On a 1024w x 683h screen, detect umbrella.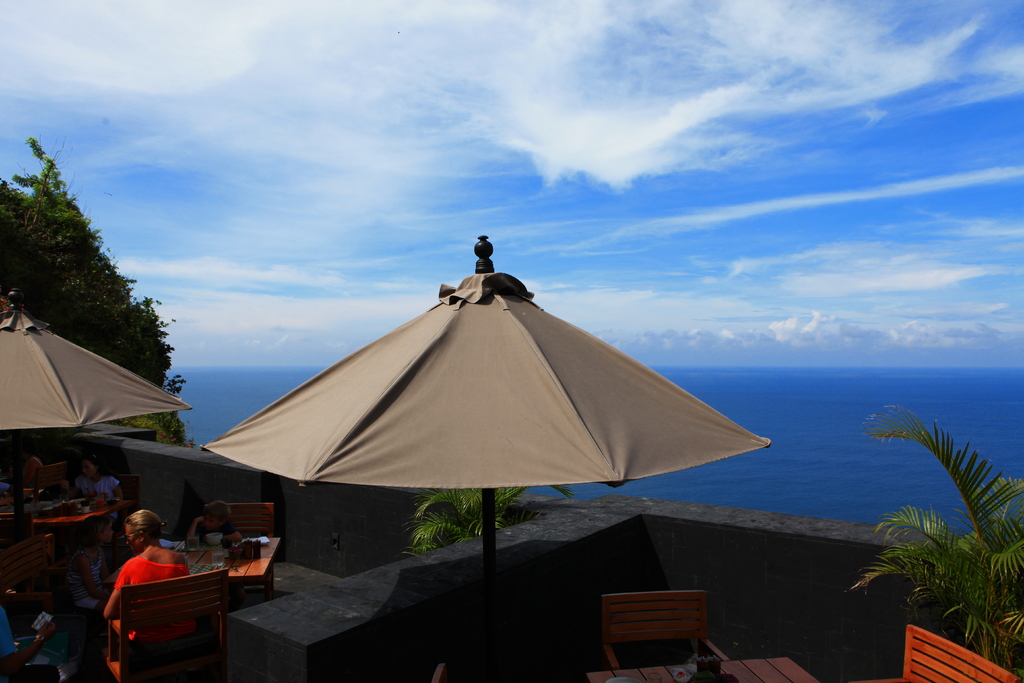
(left=196, top=237, right=771, bottom=611).
